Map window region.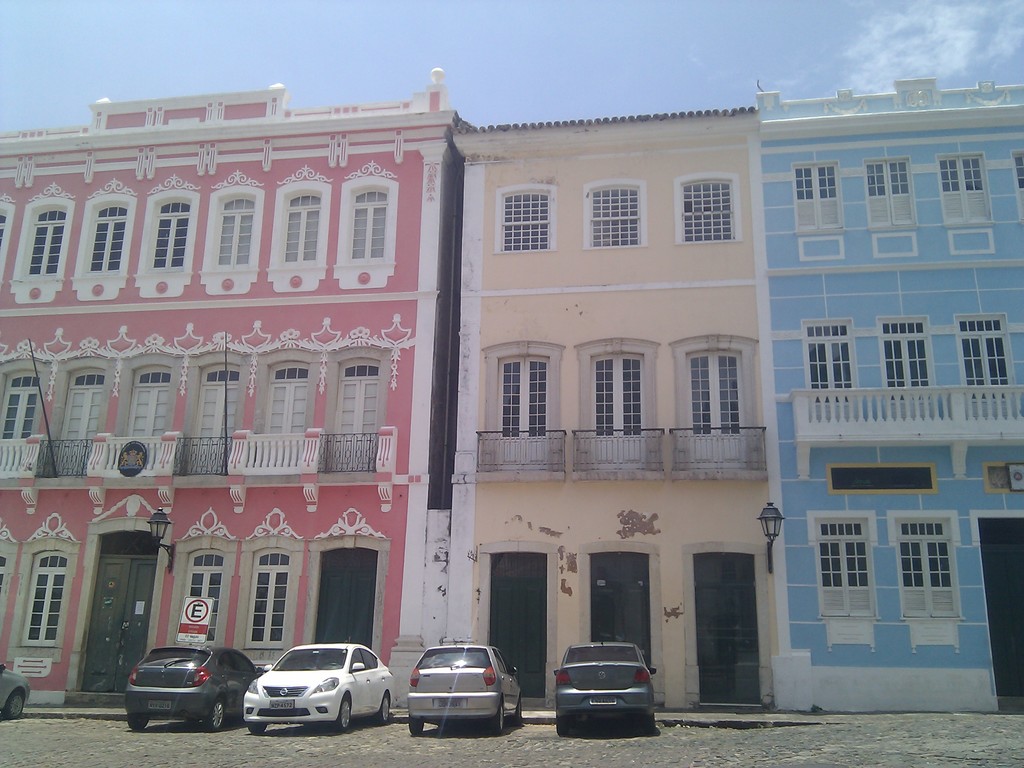
Mapped to l=186, t=365, r=244, b=483.
